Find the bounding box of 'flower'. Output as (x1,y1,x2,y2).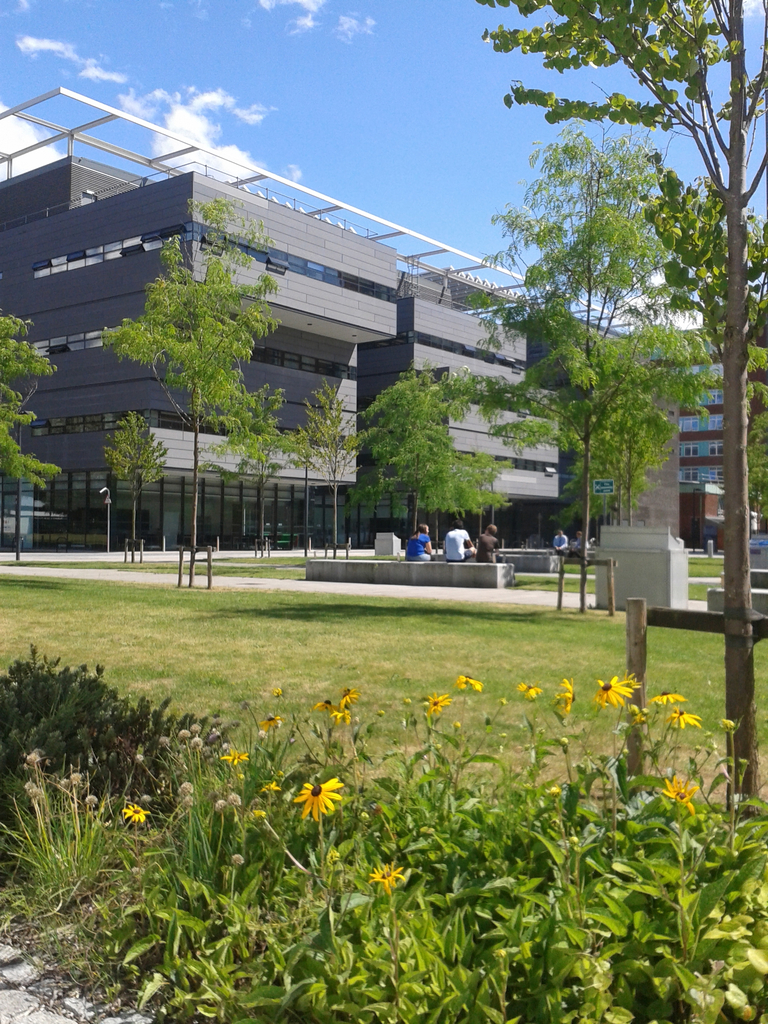
(598,671,643,708).
